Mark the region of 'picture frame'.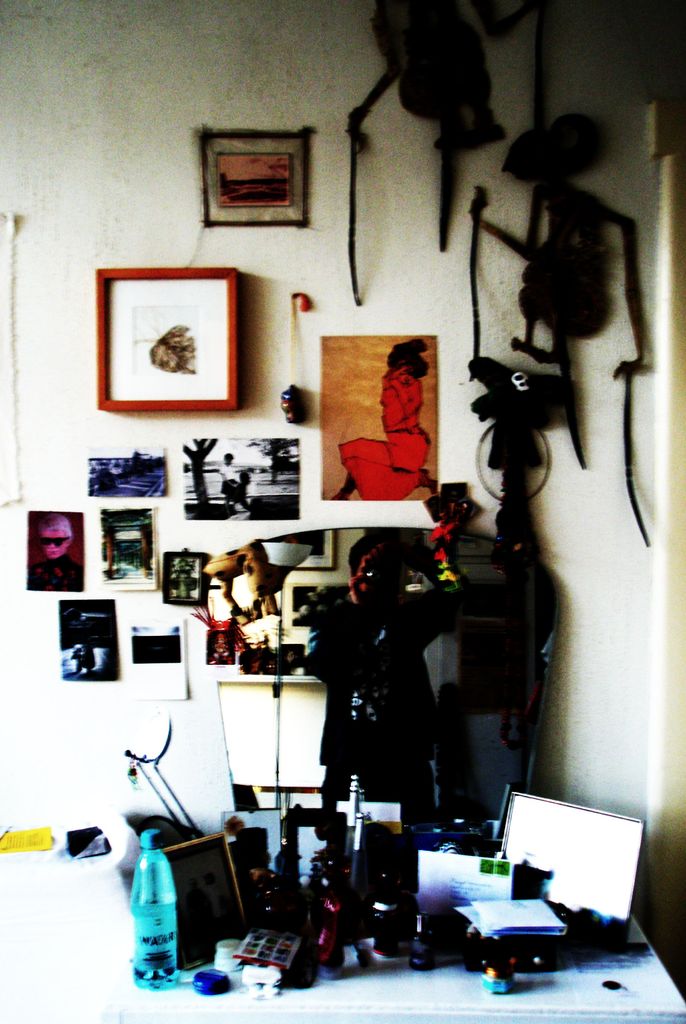
Region: l=193, t=123, r=311, b=226.
